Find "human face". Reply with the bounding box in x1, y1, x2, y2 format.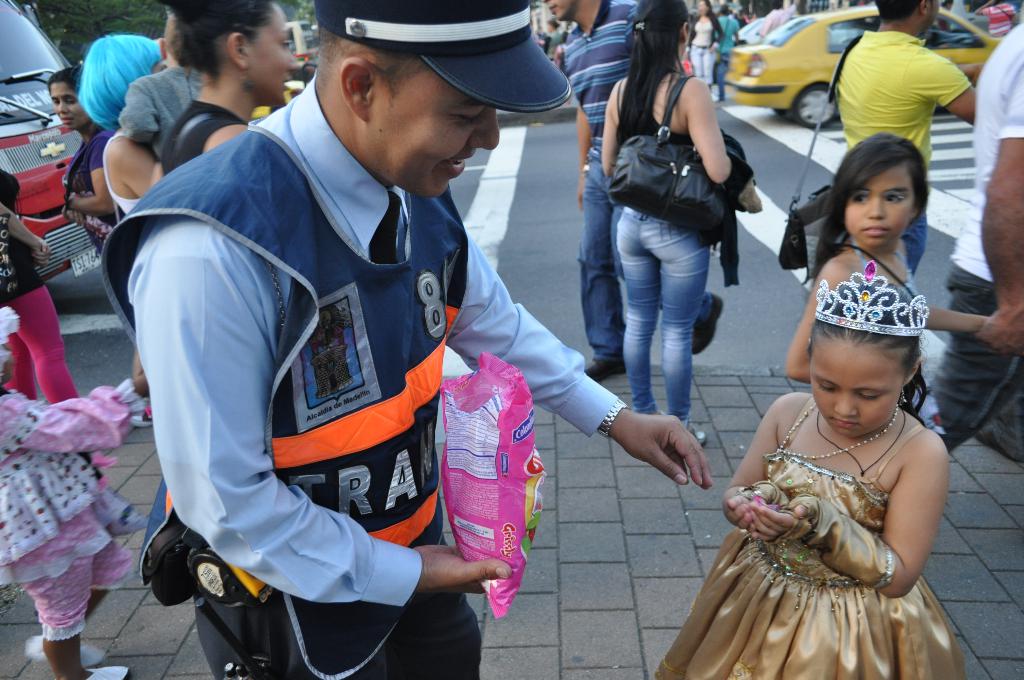
846, 163, 910, 252.
